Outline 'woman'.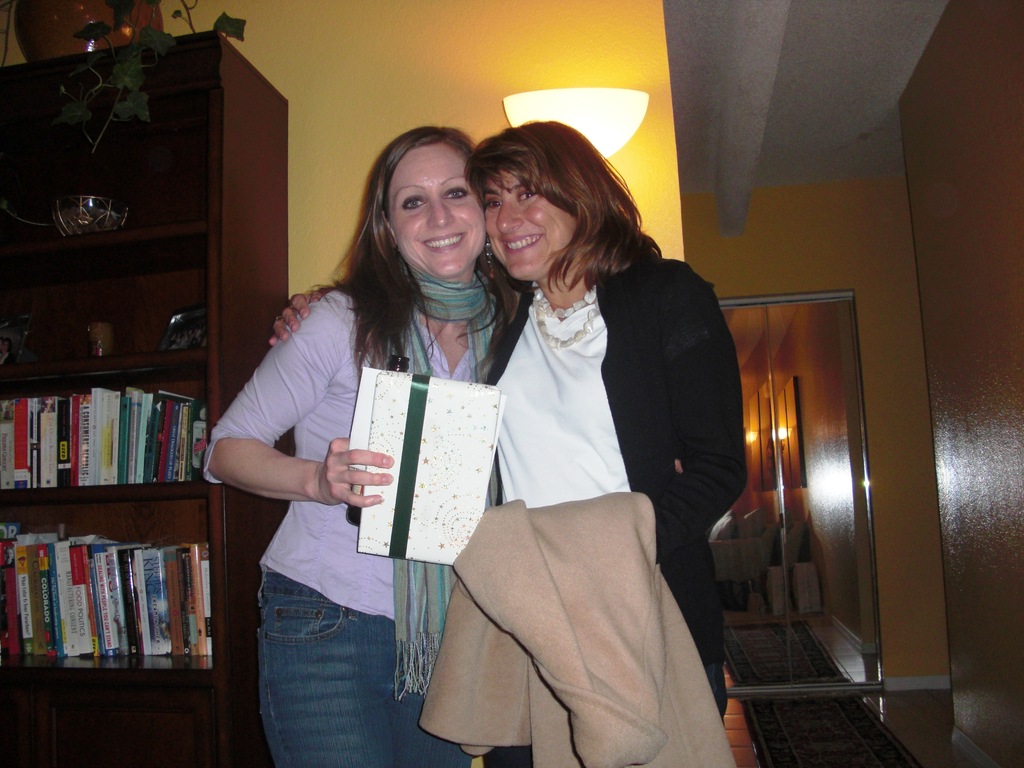
Outline: x1=262, y1=116, x2=759, y2=767.
